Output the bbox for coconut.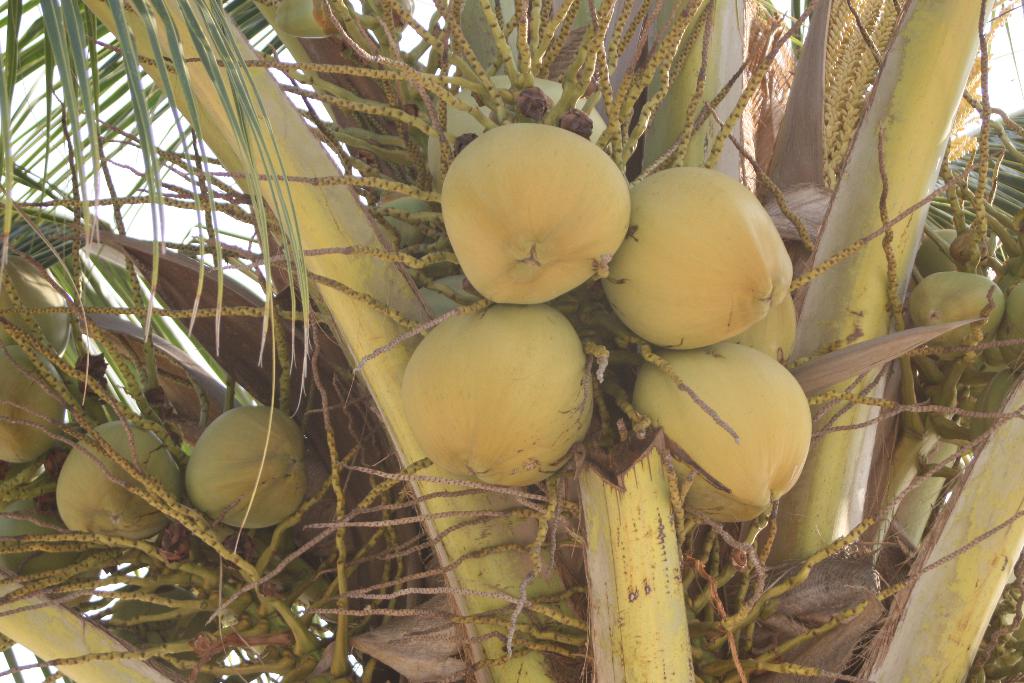
bbox=(737, 289, 800, 366).
